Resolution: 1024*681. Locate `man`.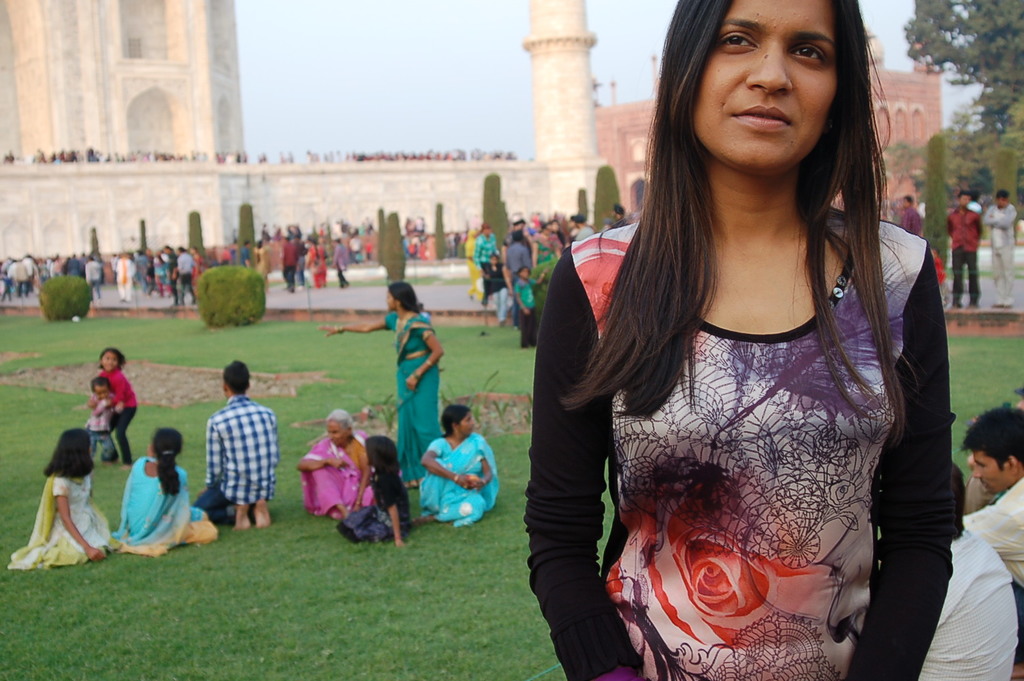
181 247 199 301.
